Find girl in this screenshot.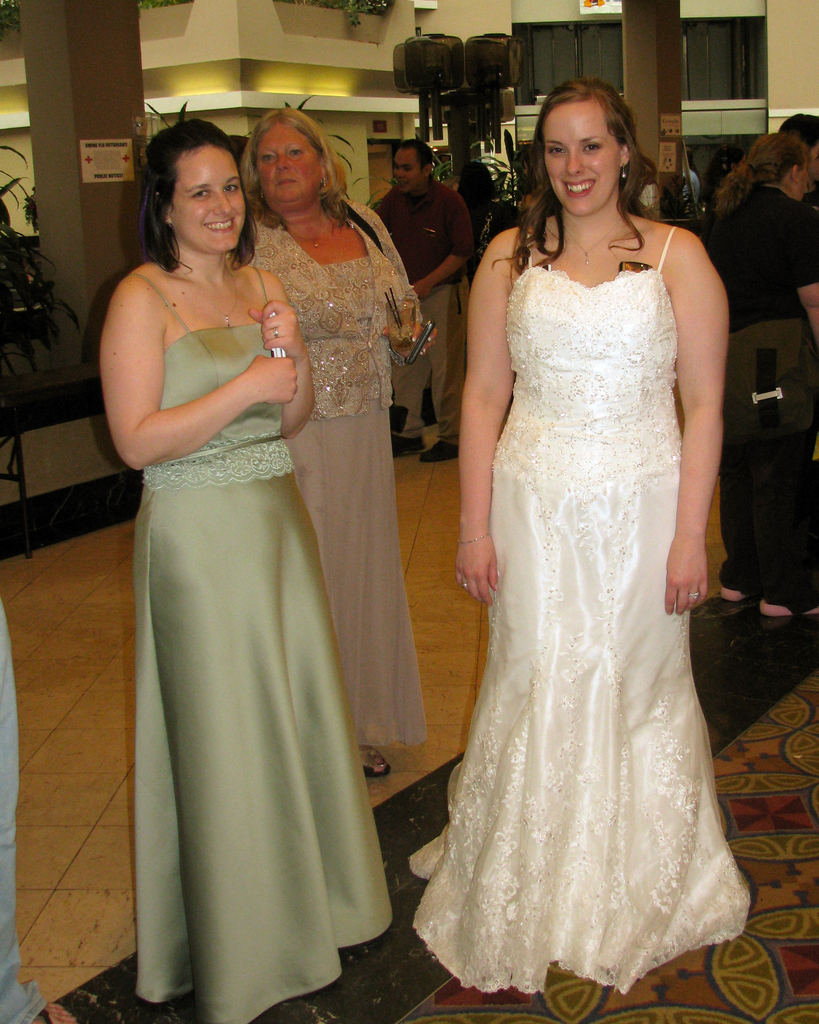
The bounding box for girl is (405,75,729,989).
